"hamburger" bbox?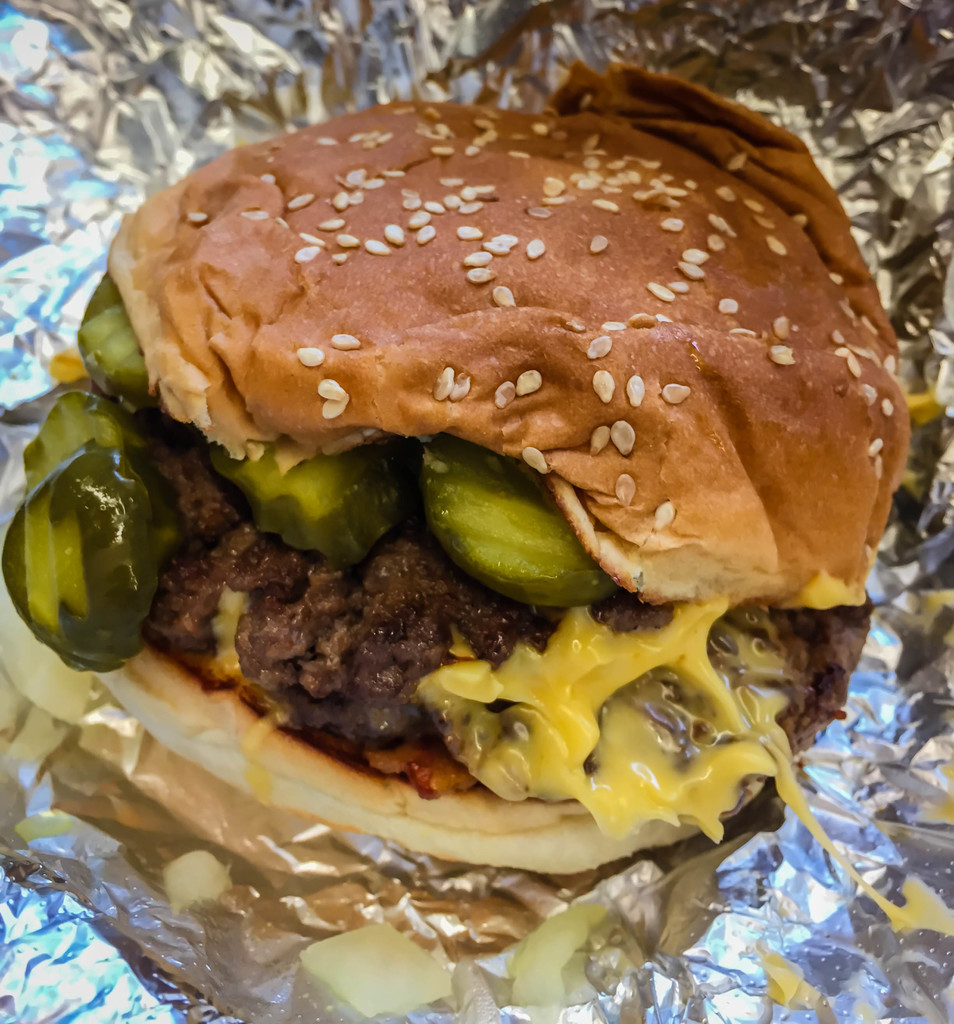
box(0, 65, 914, 881)
